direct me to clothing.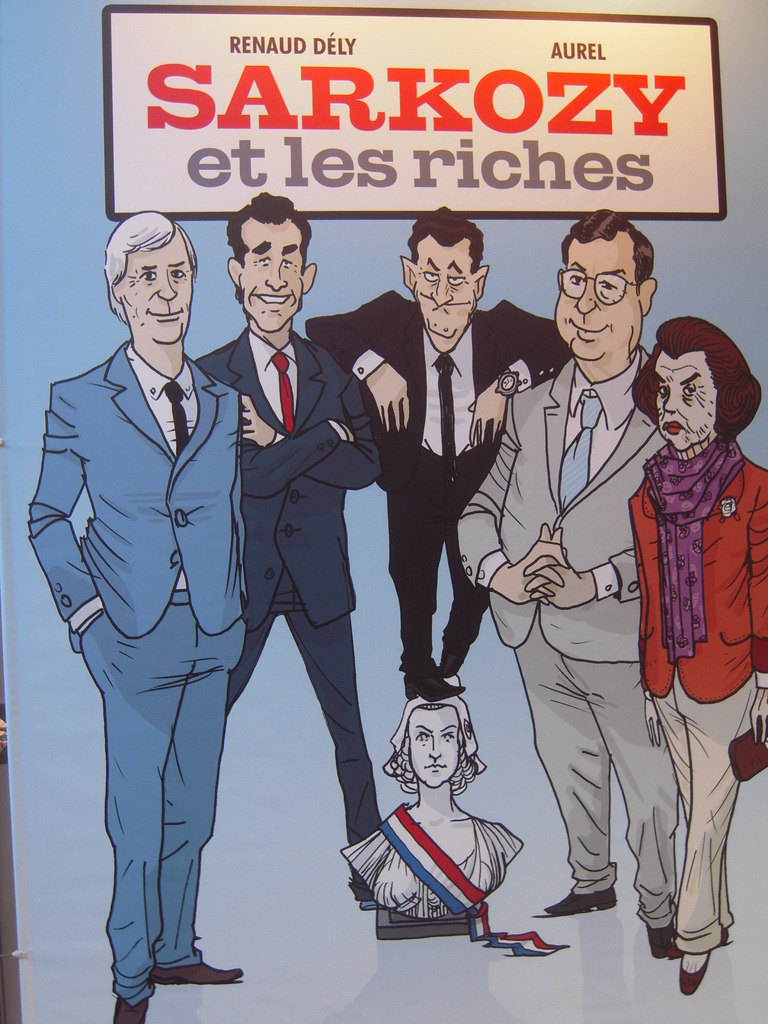
Direction: rect(338, 800, 522, 919).
